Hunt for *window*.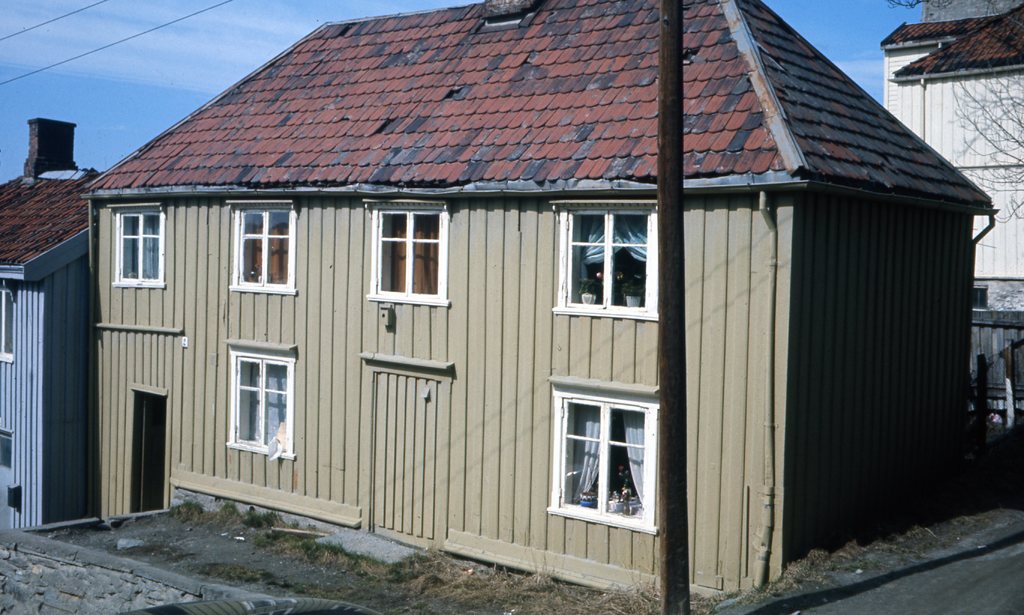
Hunted down at bbox=(227, 335, 309, 458).
